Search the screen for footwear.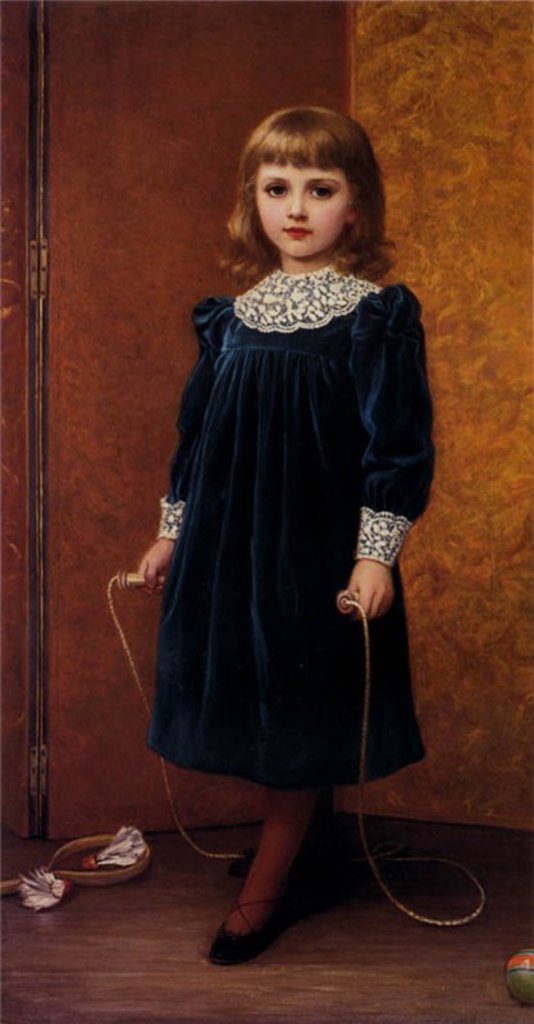
Found at [205,910,286,965].
